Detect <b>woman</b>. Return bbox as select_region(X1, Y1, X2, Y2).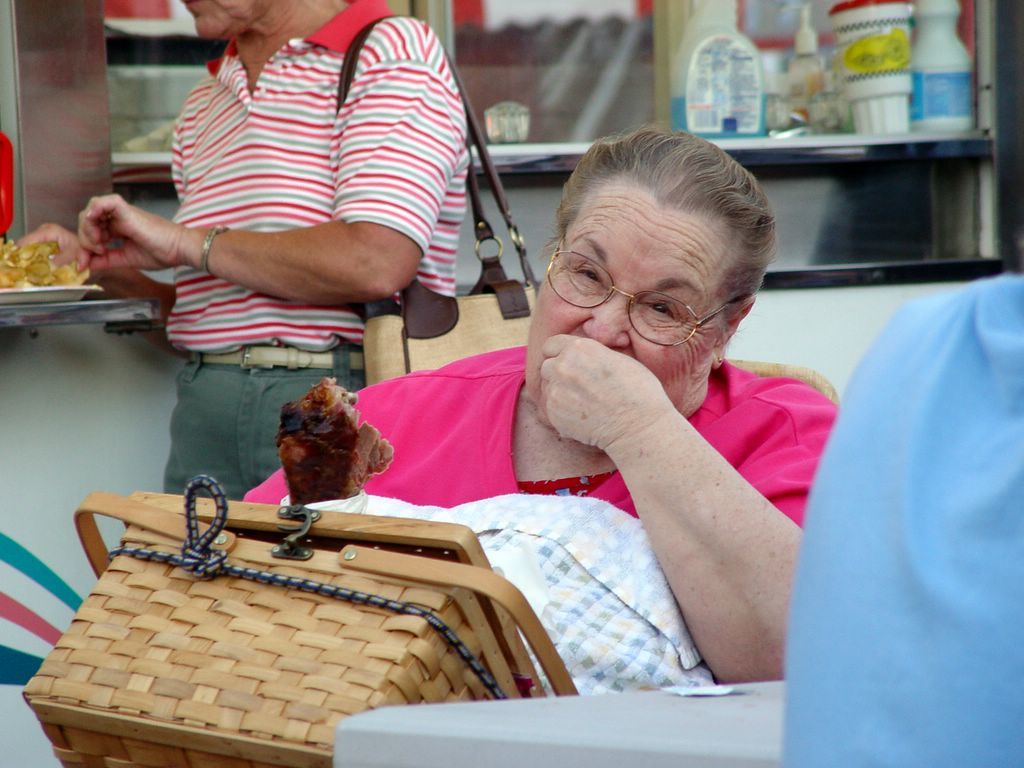
select_region(328, 142, 814, 745).
